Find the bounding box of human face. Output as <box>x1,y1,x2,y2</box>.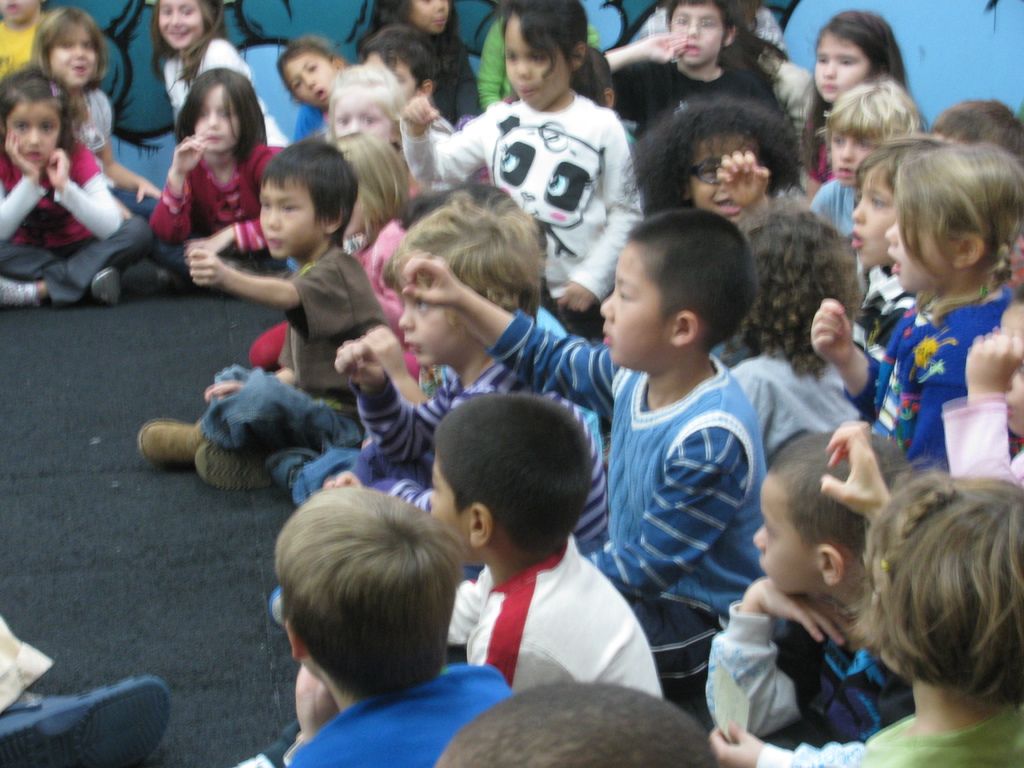
<box>830,129,879,180</box>.
